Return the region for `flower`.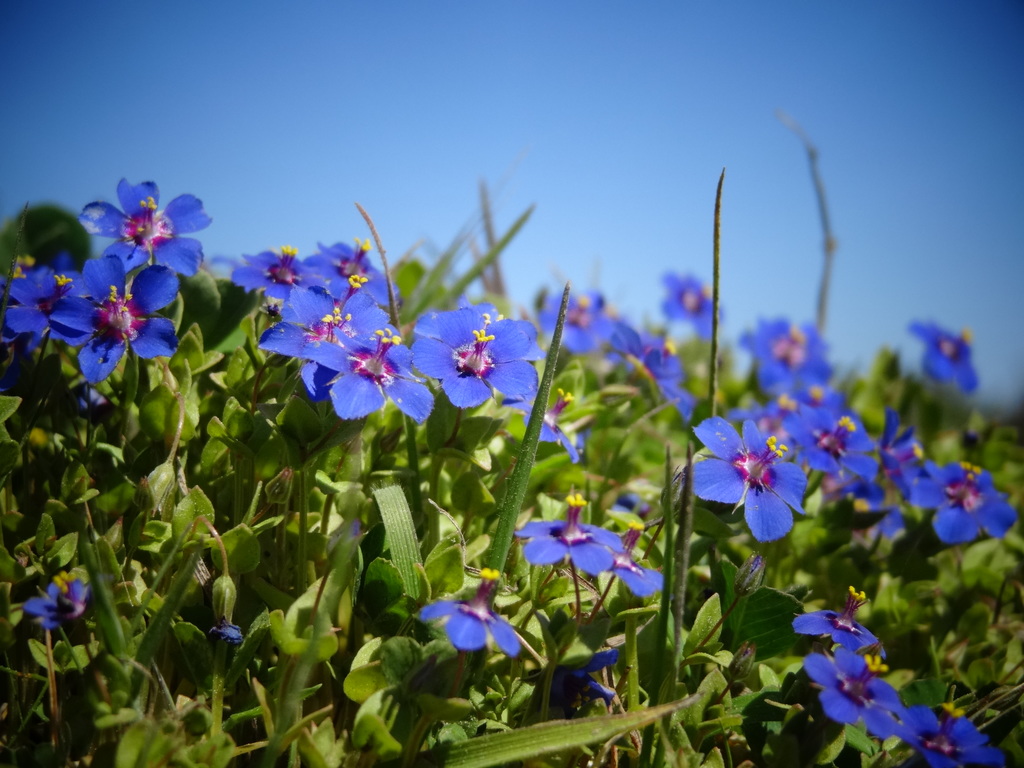
(796, 590, 881, 651).
